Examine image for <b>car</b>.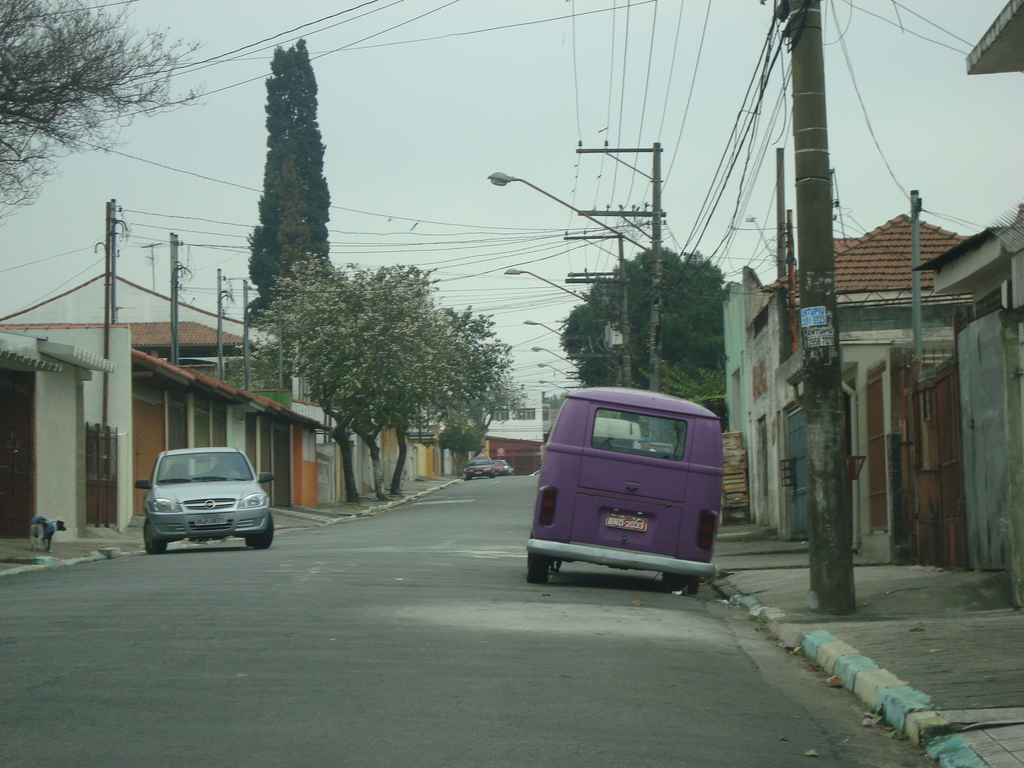
Examination result: box(495, 456, 509, 471).
